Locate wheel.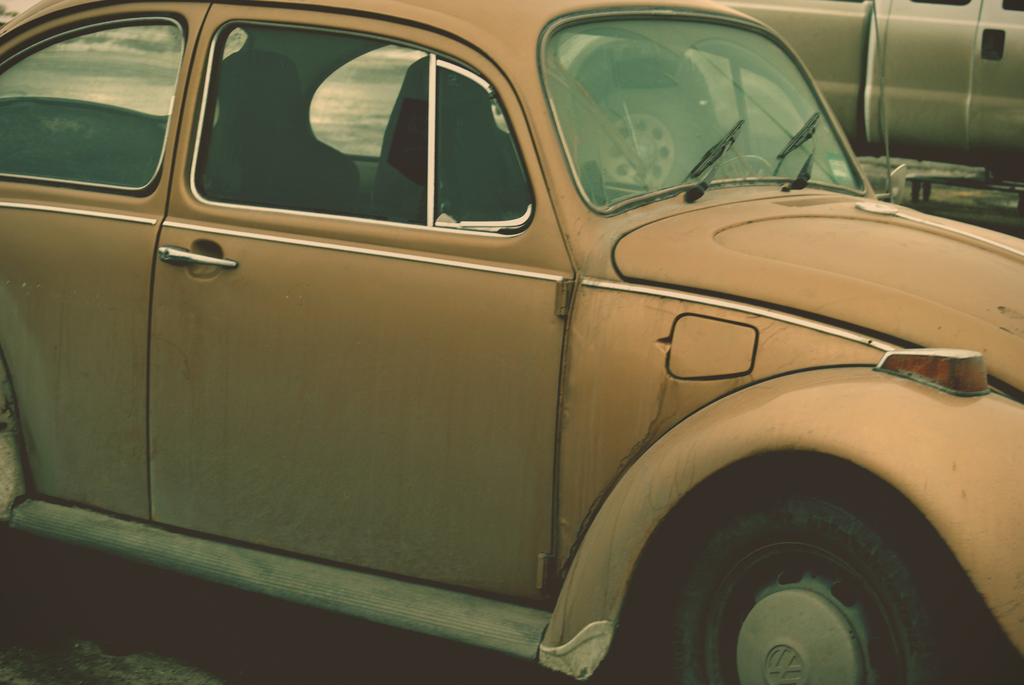
Bounding box: {"left": 709, "top": 150, "right": 770, "bottom": 187}.
